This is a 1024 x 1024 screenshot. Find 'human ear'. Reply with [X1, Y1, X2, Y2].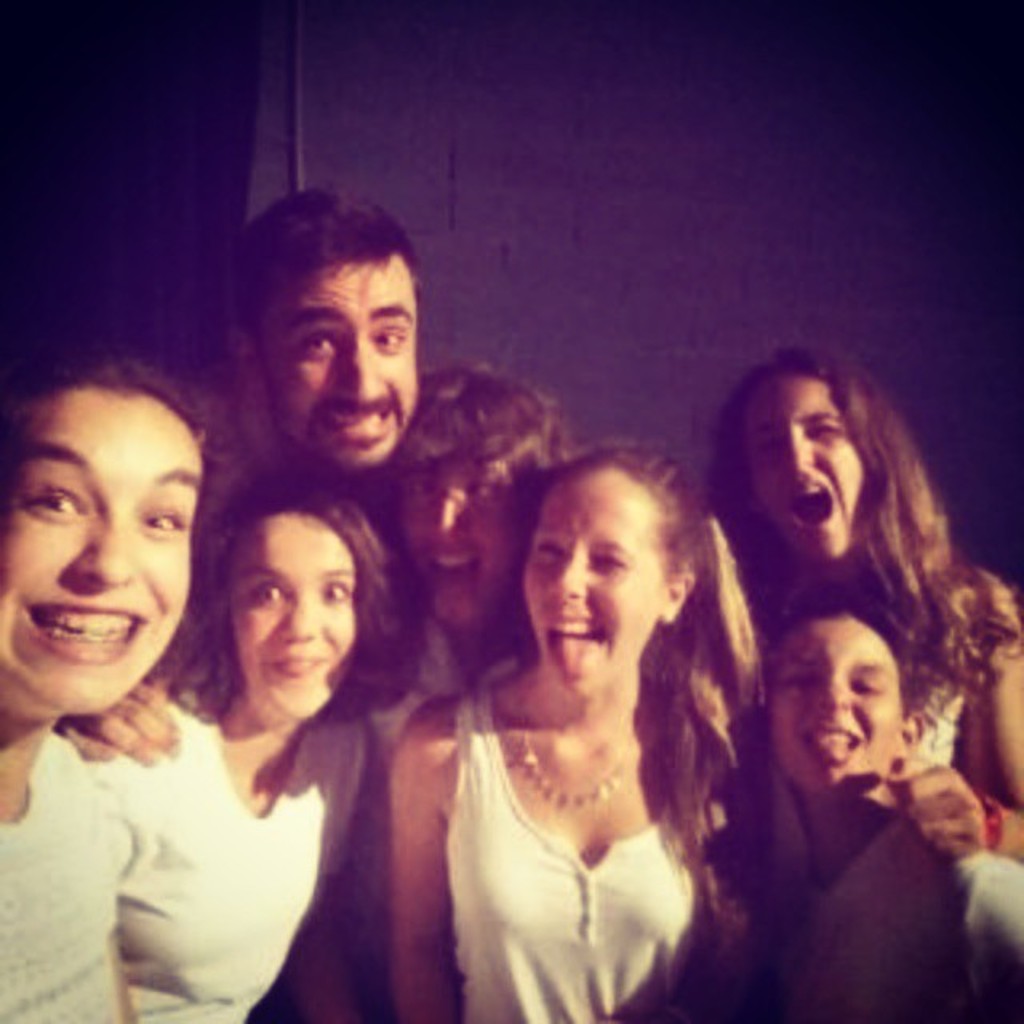
[662, 570, 688, 618].
